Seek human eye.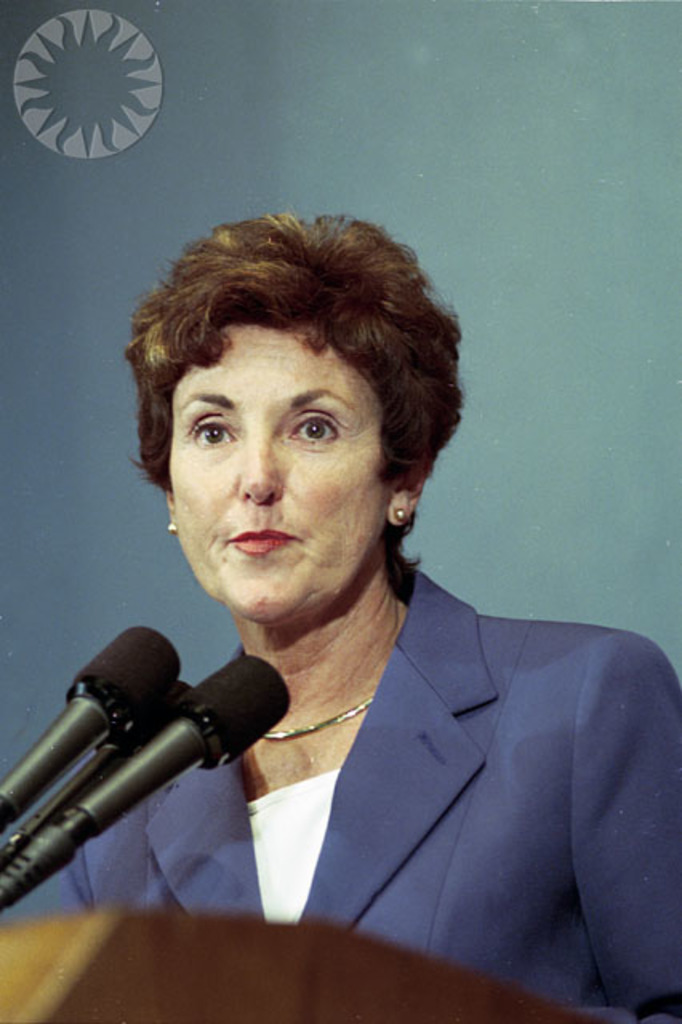
{"left": 283, "top": 411, "right": 341, "bottom": 445}.
